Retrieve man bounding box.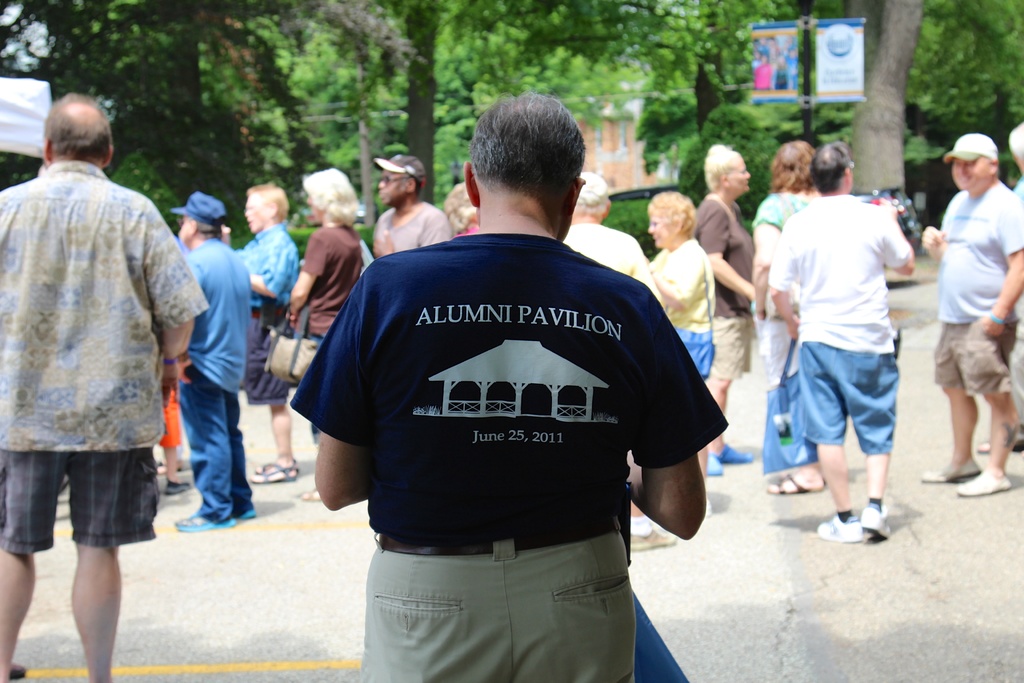
Bounding box: 362, 154, 468, 270.
